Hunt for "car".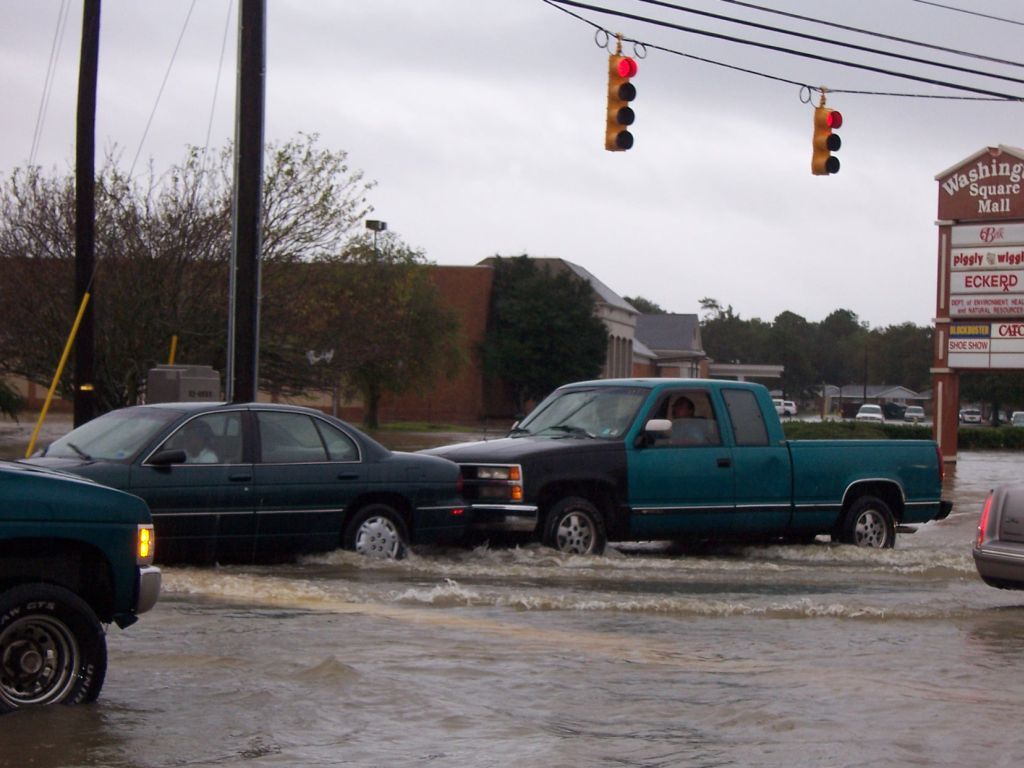
Hunted down at (left=902, top=406, right=924, bottom=420).
